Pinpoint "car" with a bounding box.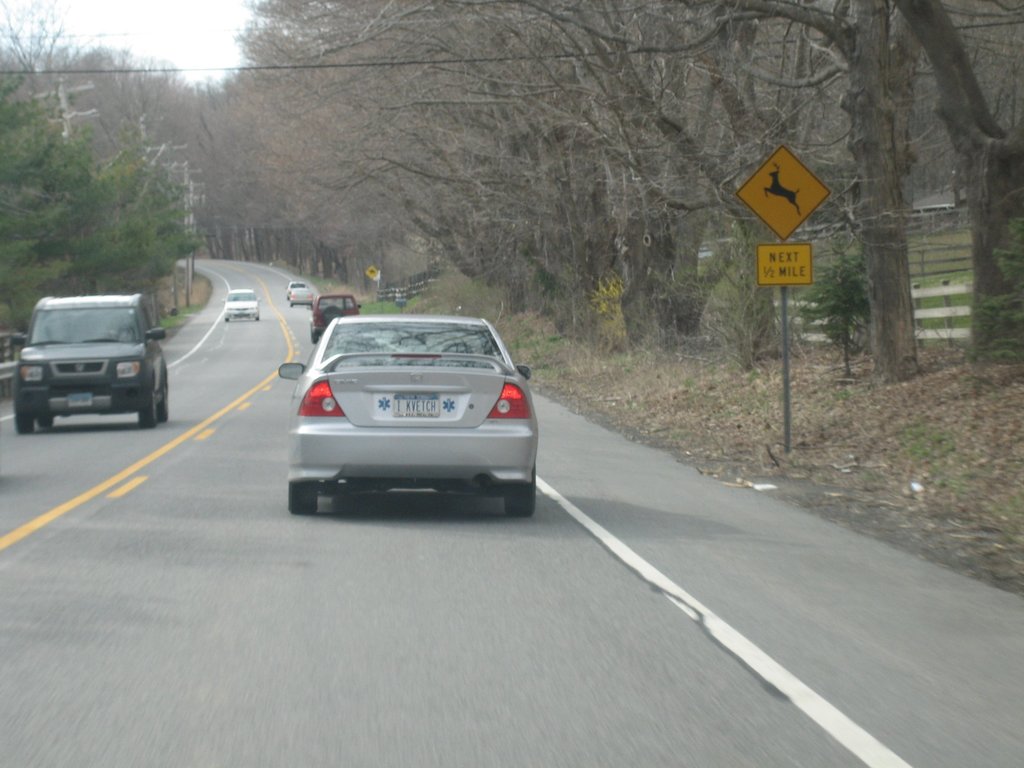
Rect(10, 297, 176, 441).
